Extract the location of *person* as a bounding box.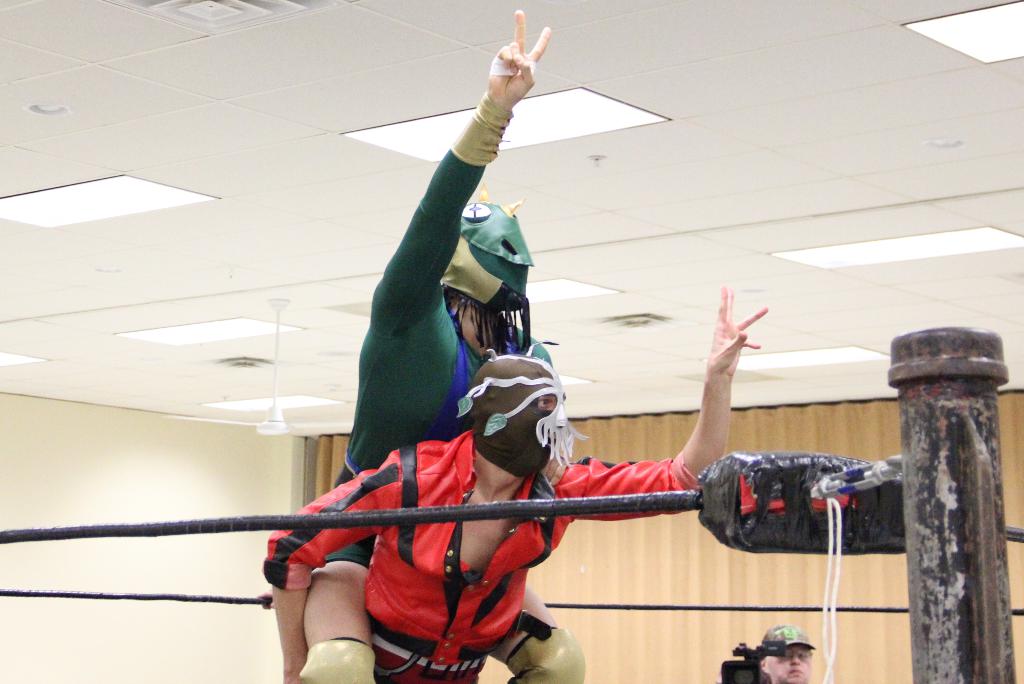
<region>298, 6, 585, 683</region>.
